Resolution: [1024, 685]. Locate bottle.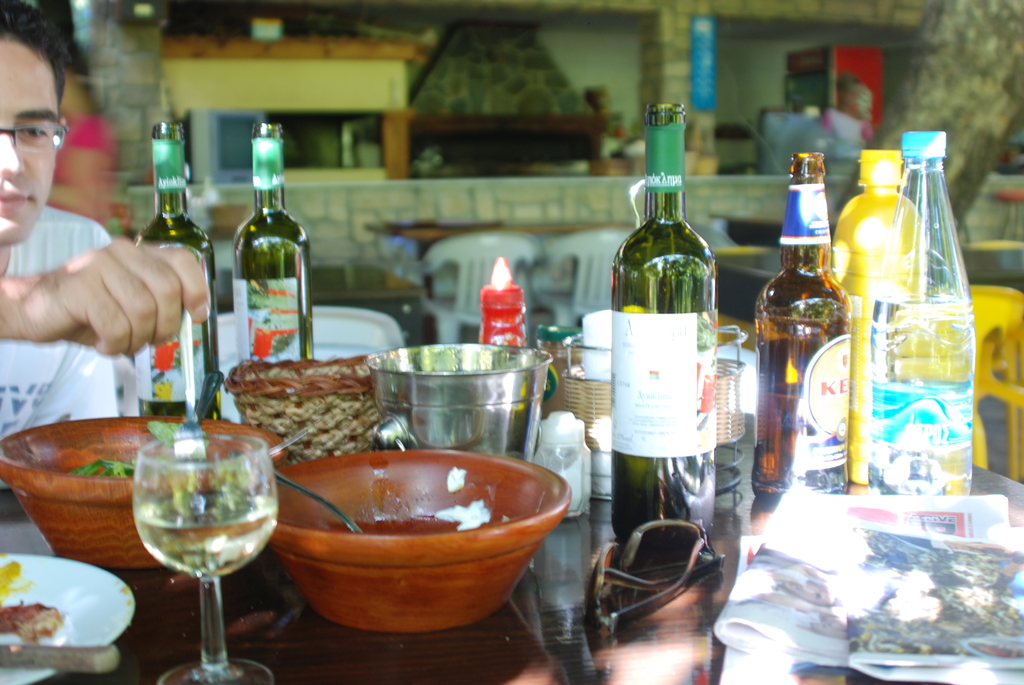
bbox=[748, 153, 843, 495].
